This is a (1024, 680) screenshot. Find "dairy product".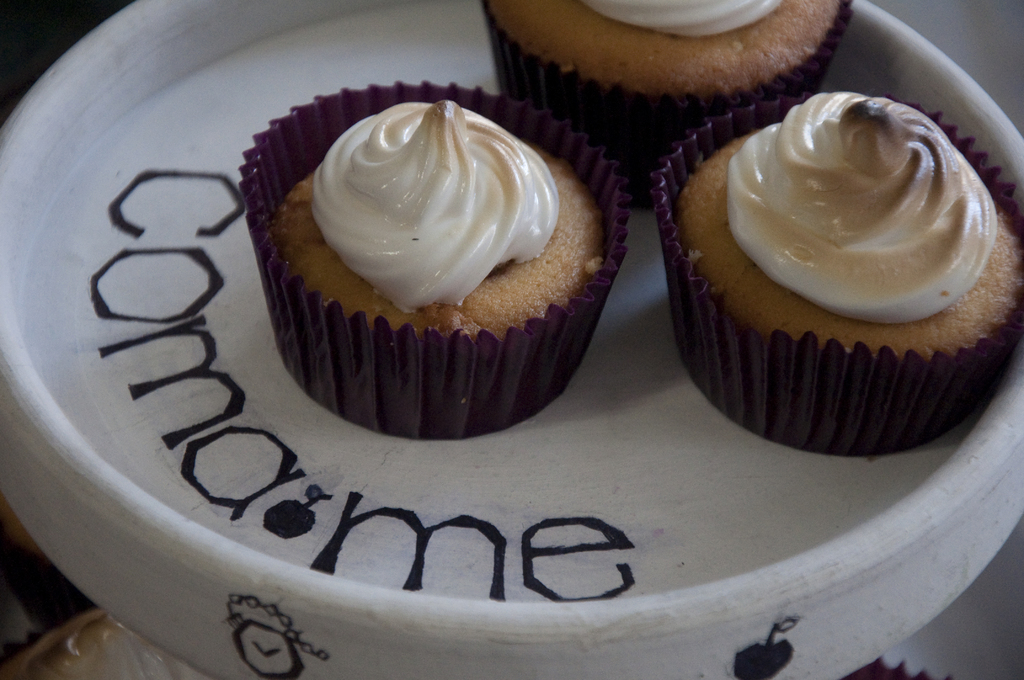
Bounding box: [728, 88, 999, 325].
